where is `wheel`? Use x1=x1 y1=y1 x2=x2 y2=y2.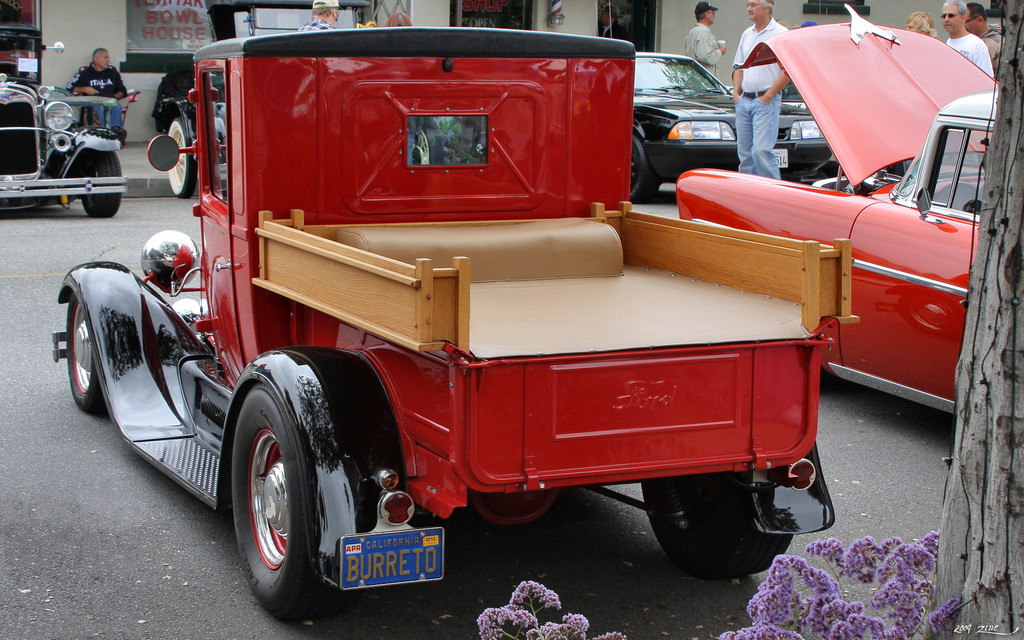
x1=168 y1=116 x2=200 y2=198.
